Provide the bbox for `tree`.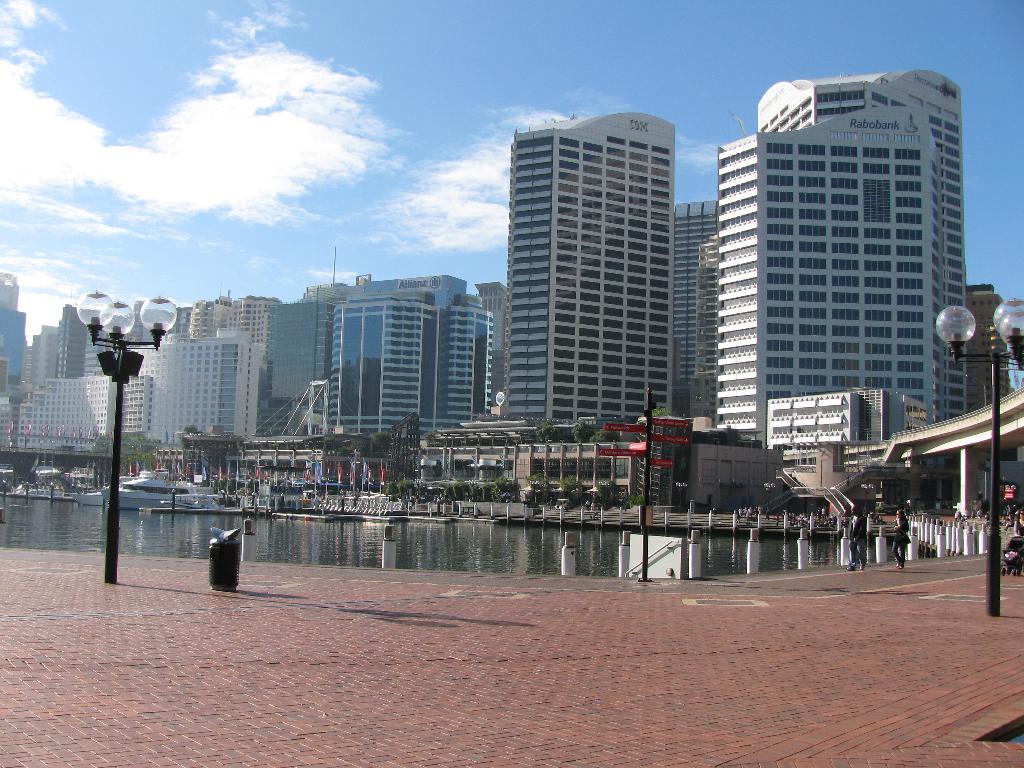
[587, 425, 623, 446].
